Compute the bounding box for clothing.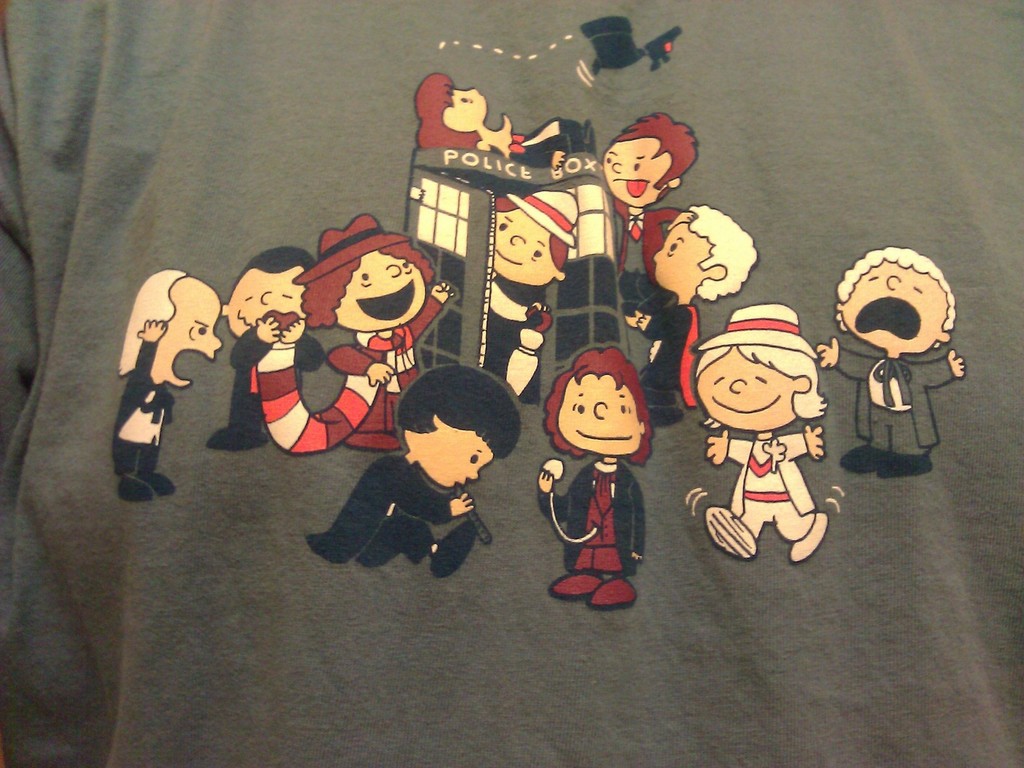
<bbox>300, 451, 452, 561</bbox>.
